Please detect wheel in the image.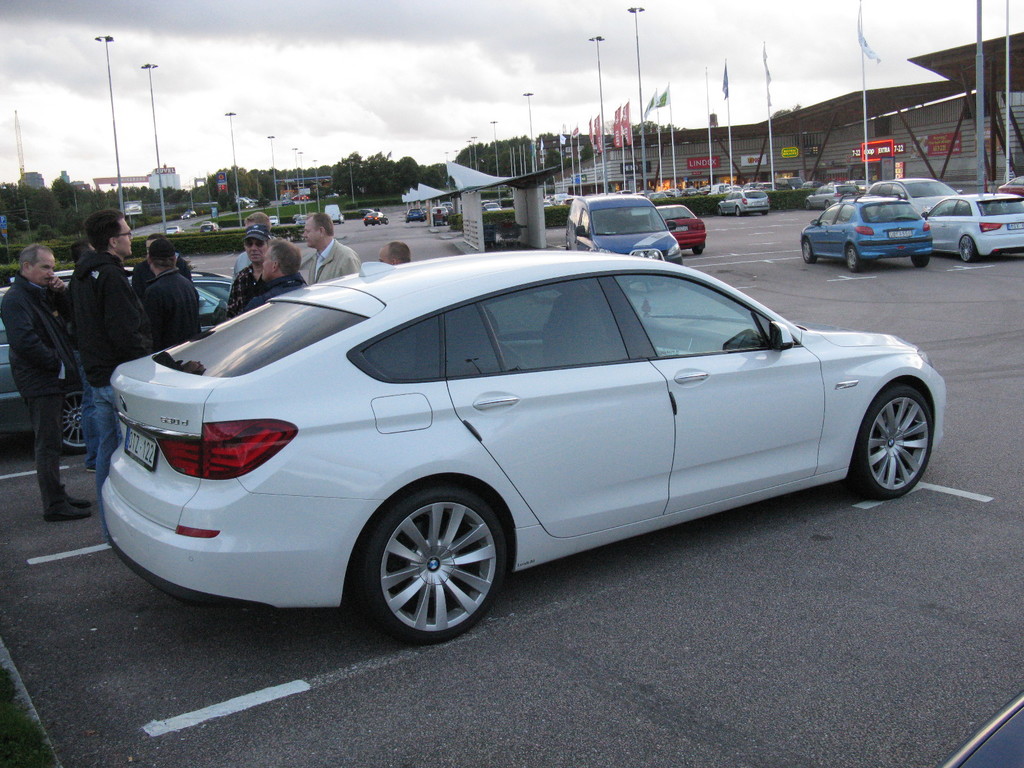
[716,204,723,217].
